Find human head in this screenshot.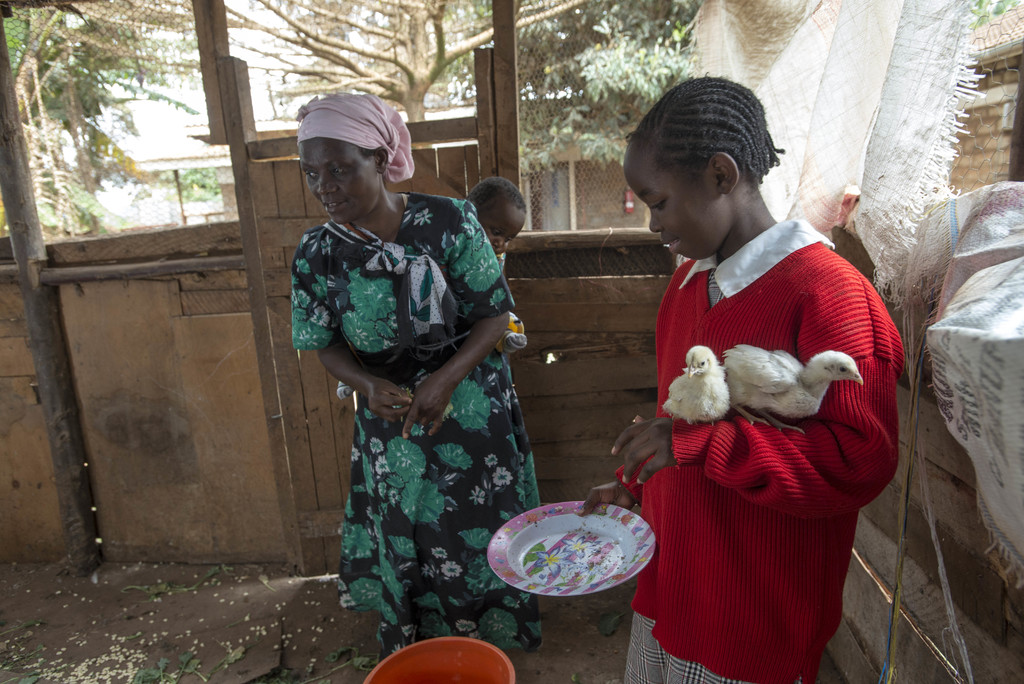
The bounding box for human head is <box>290,94,419,223</box>.
